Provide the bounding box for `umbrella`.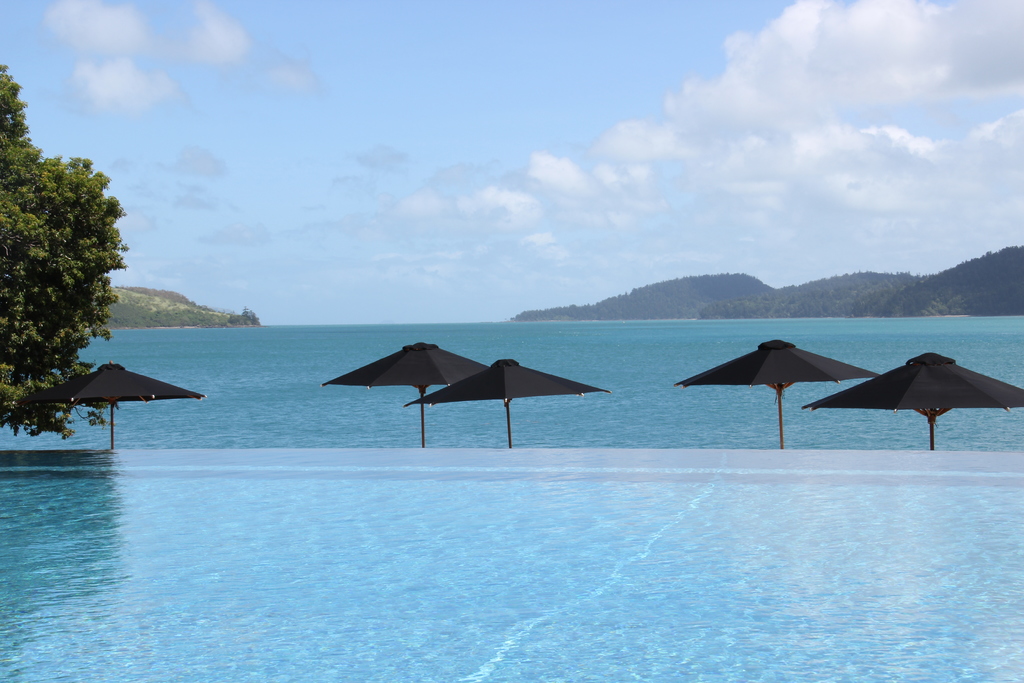
322,341,491,447.
